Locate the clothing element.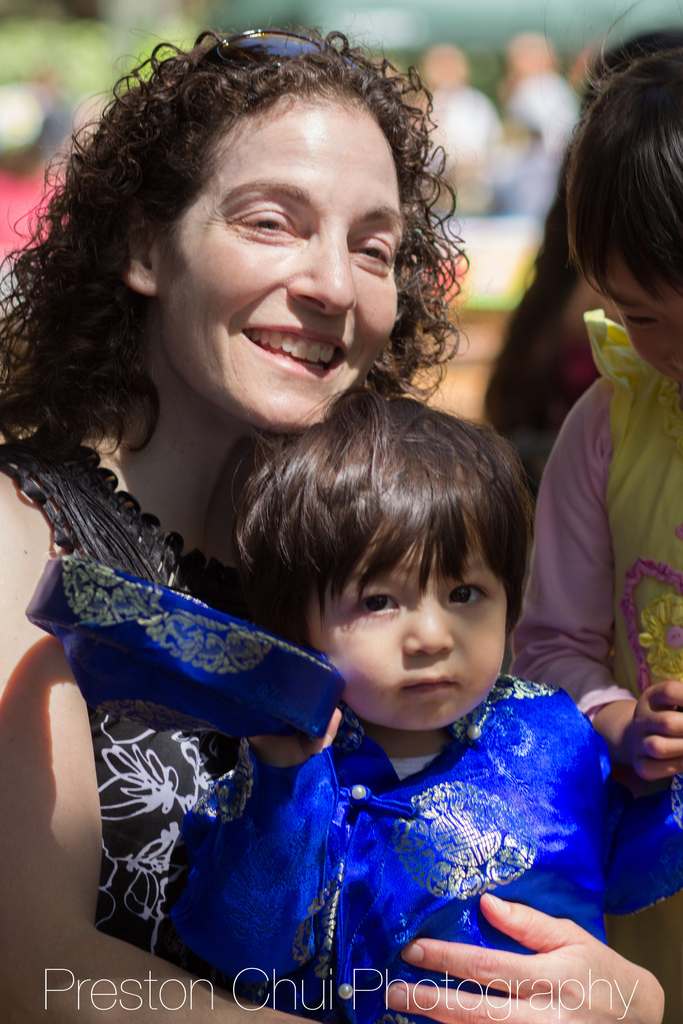
Element bbox: x1=201, y1=637, x2=640, y2=995.
